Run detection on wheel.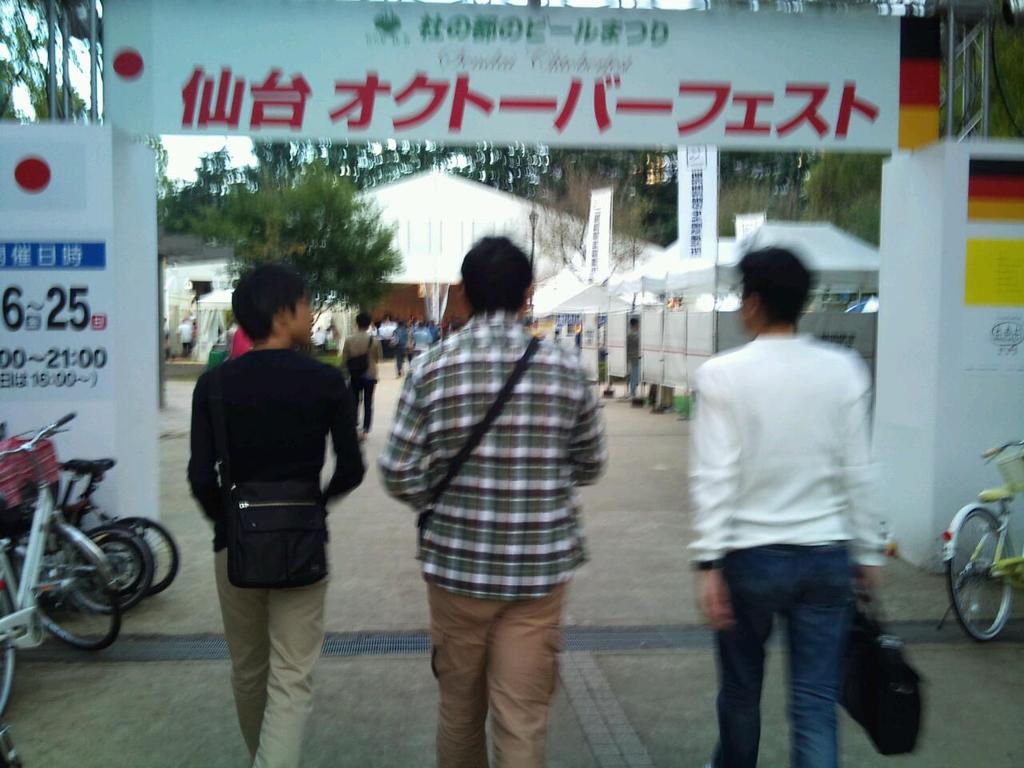
Result: (x1=0, y1=516, x2=120, y2=650).
